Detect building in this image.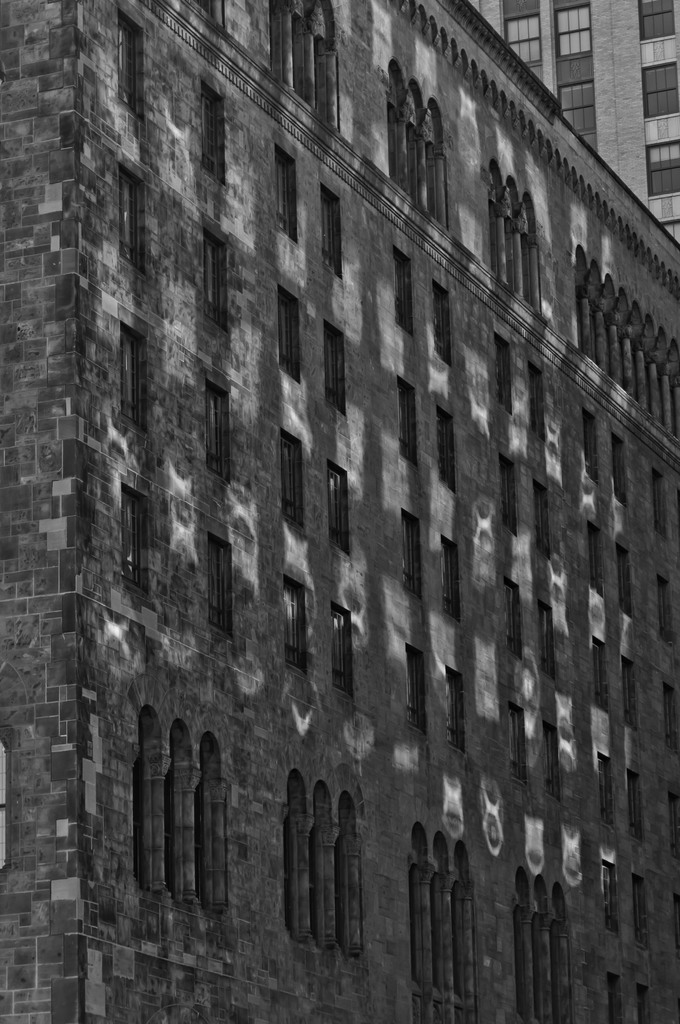
Detection: [x1=3, y1=1, x2=679, y2=1023].
